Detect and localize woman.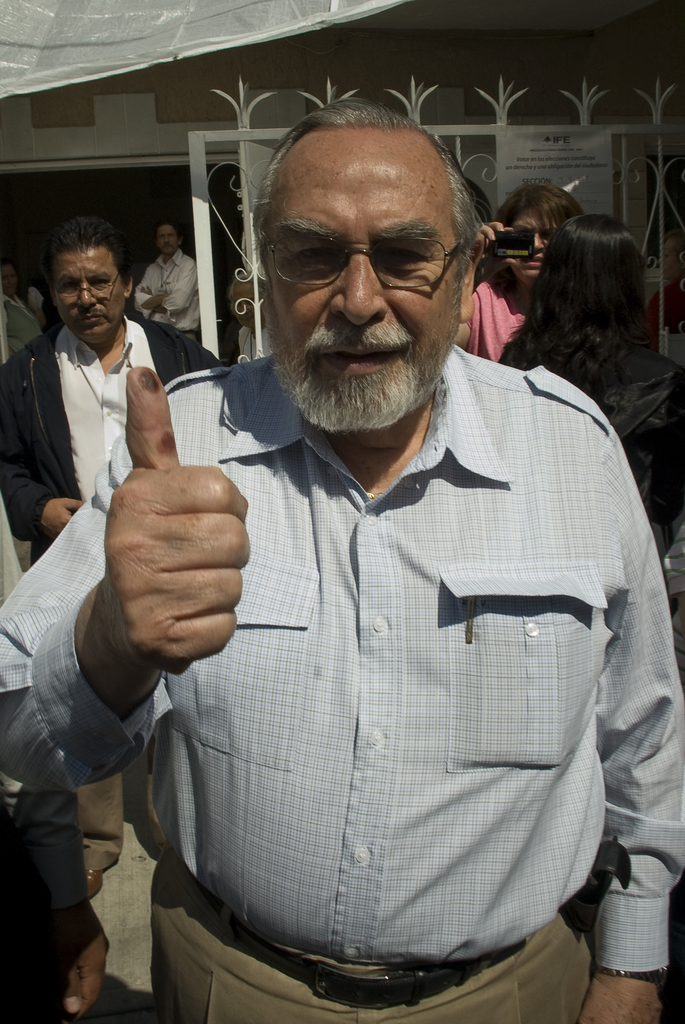
Localized at [x1=451, y1=182, x2=618, y2=342].
